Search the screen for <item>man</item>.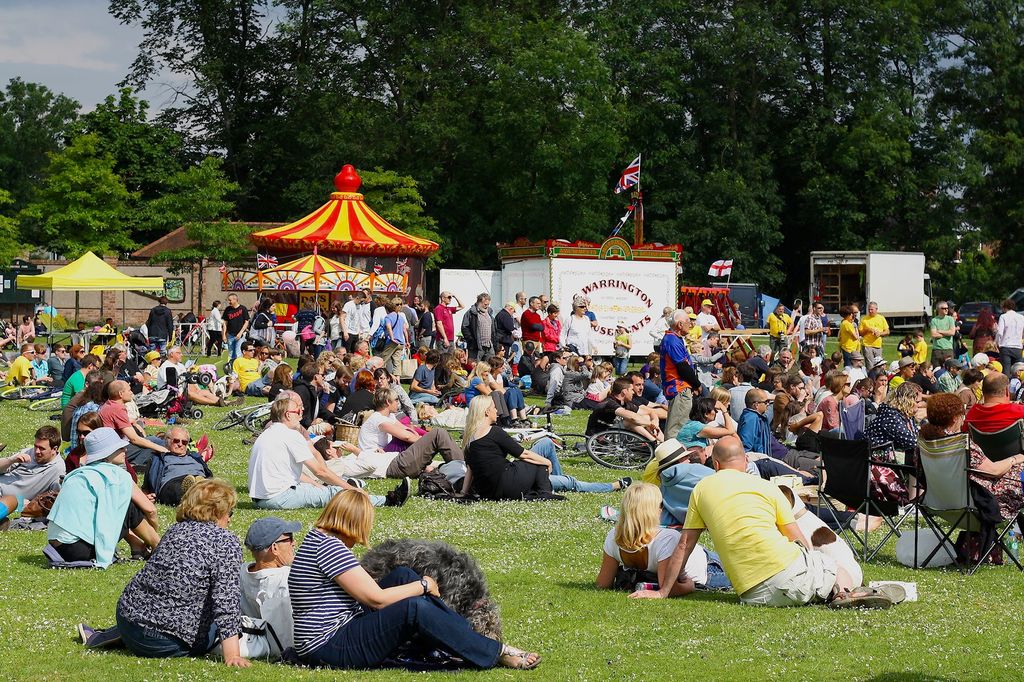
Found at {"left": 97, "top": 379, "right": 164, "bottom": 464}.
